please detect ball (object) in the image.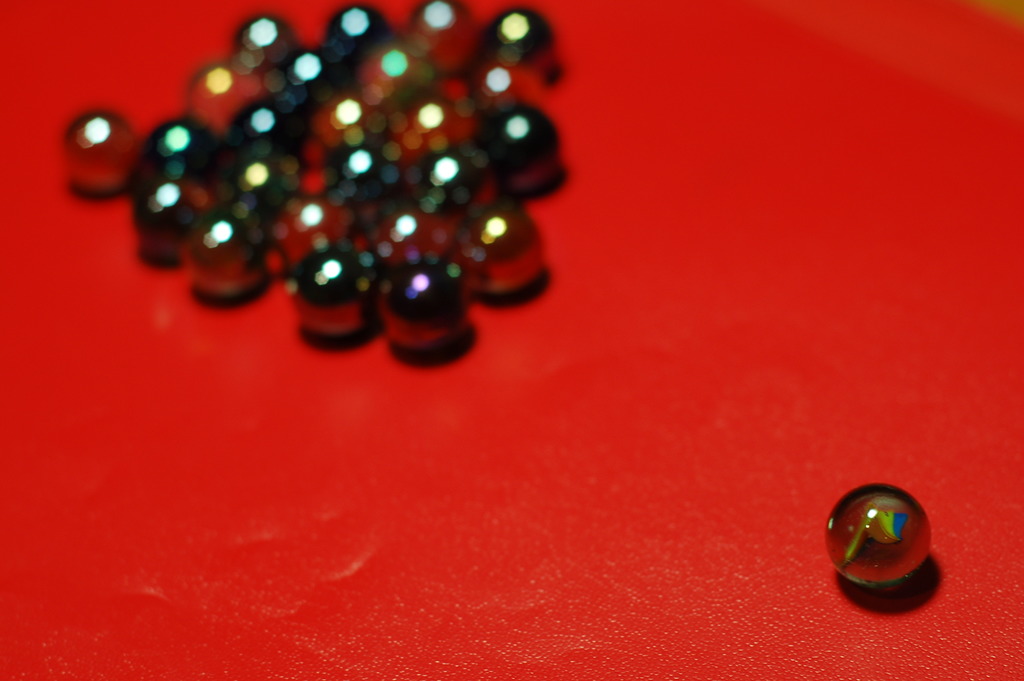
l=823, t=484, r=931, b=587.
